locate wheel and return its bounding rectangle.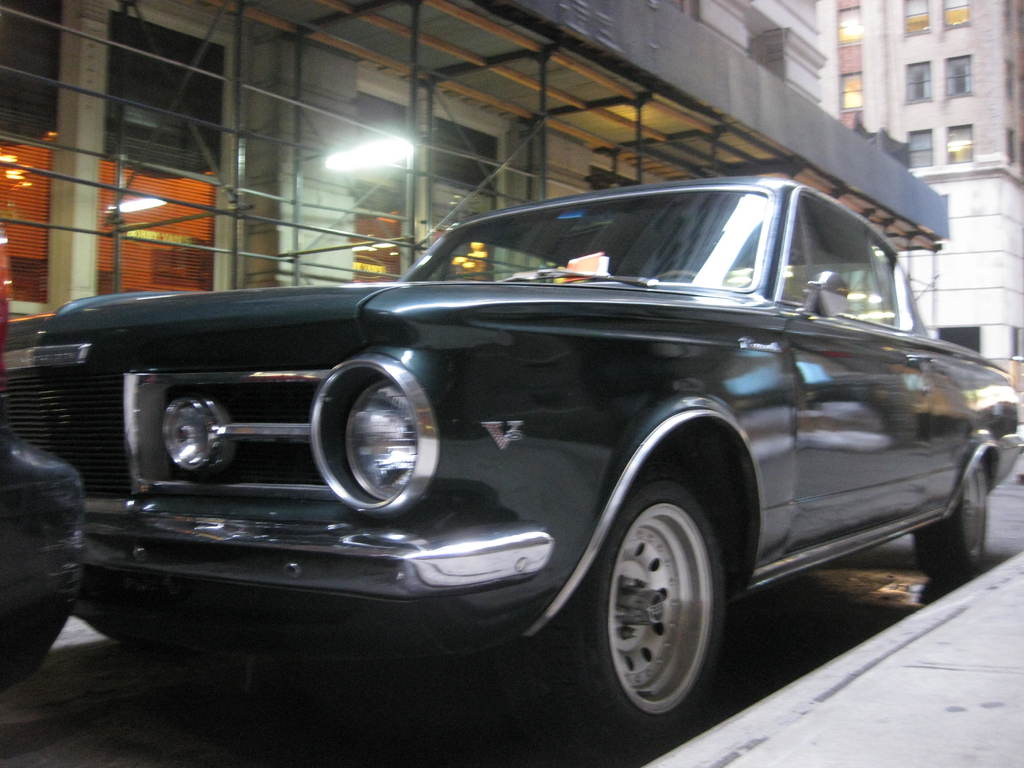
x1=652 y1=270 x2=713 y2=289.
